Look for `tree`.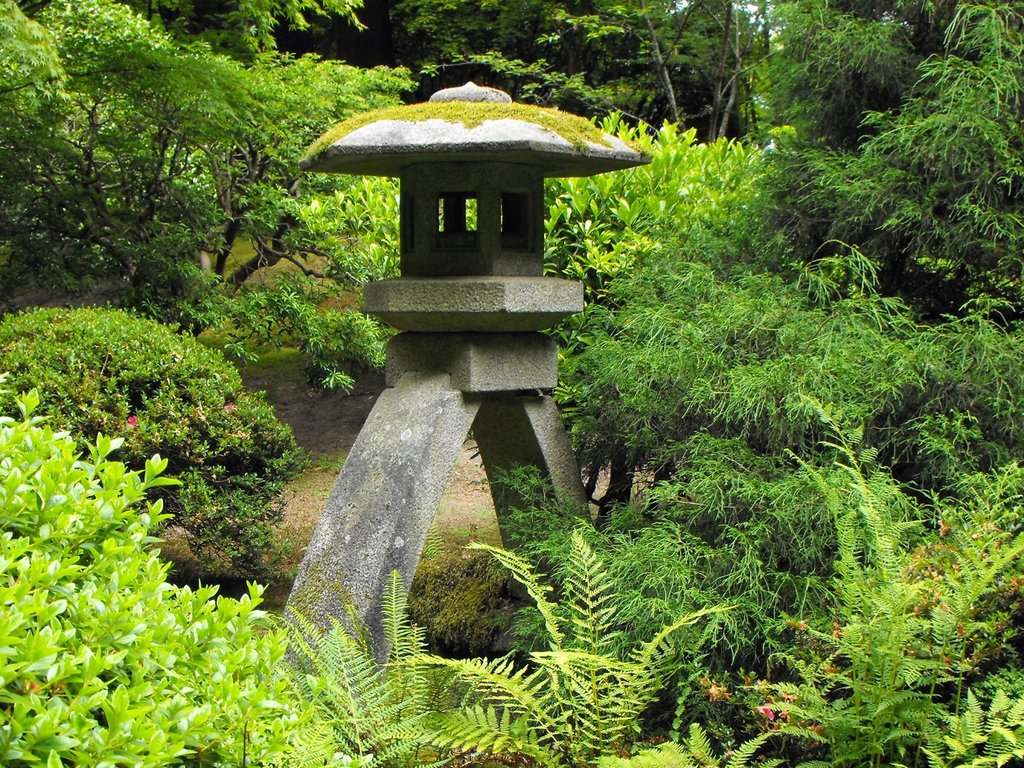
Found: pyautogui.locateOnScreen(0, 0, 69, 253).
